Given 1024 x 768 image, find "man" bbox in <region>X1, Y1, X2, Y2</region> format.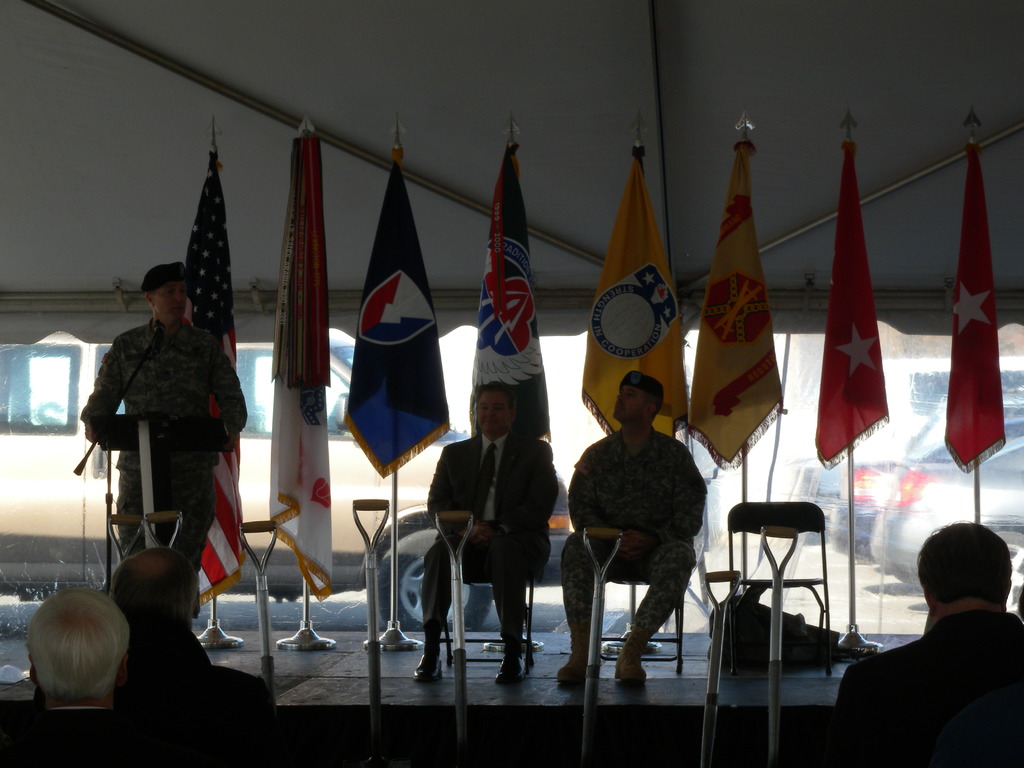
<region>109, 550, 301, 729</region>.
